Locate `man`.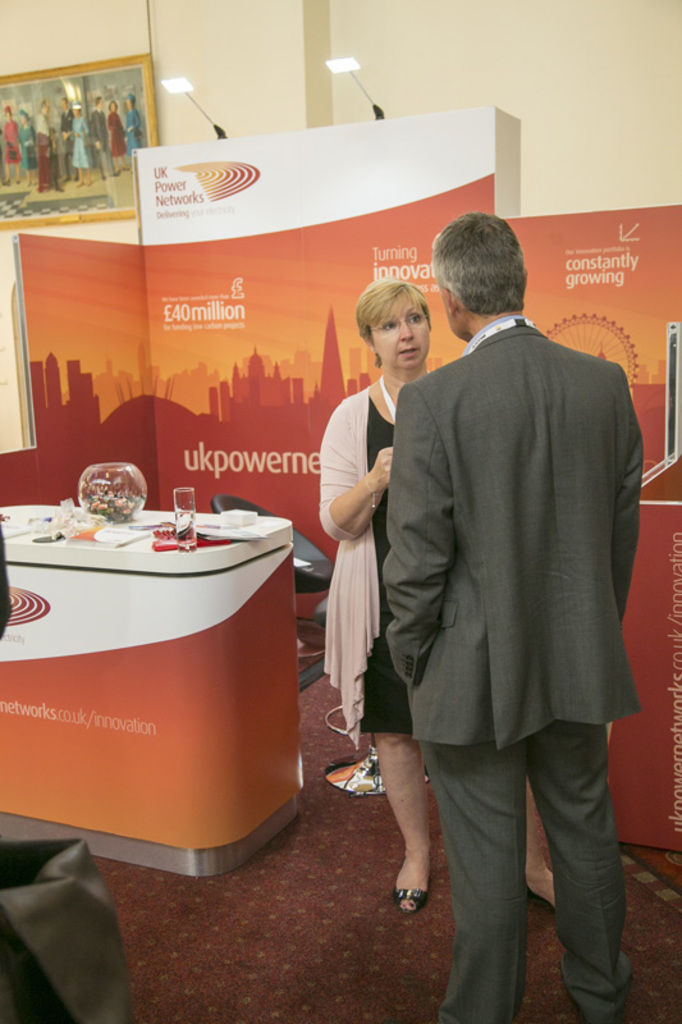
Bounding box: (344,206,642,986).
